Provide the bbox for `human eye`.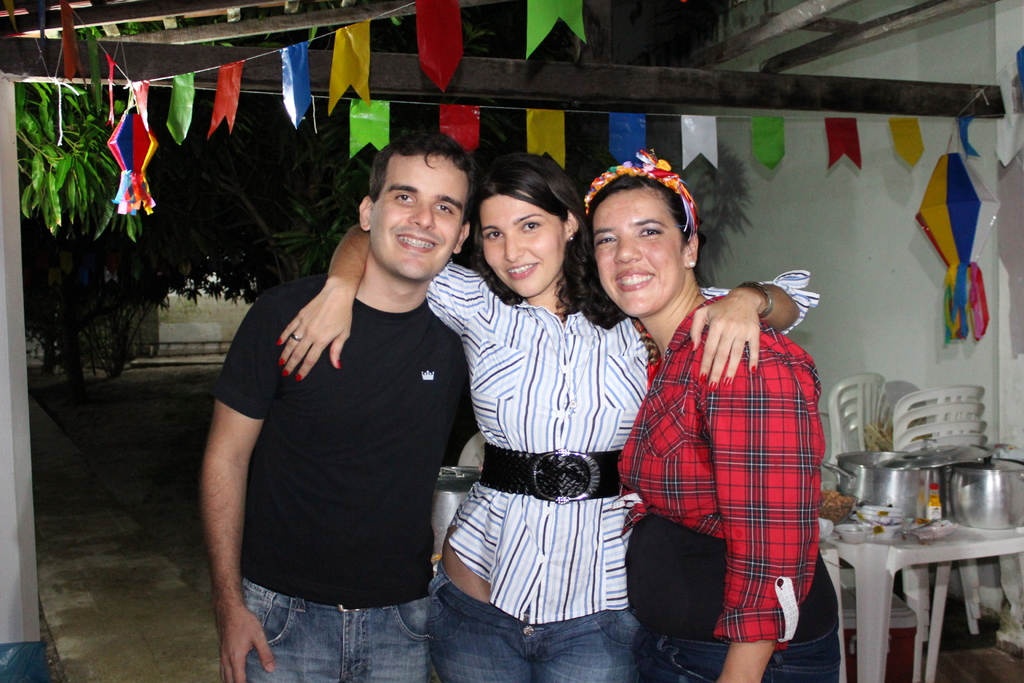
left=516, top=217, right=545, bottom=235.
